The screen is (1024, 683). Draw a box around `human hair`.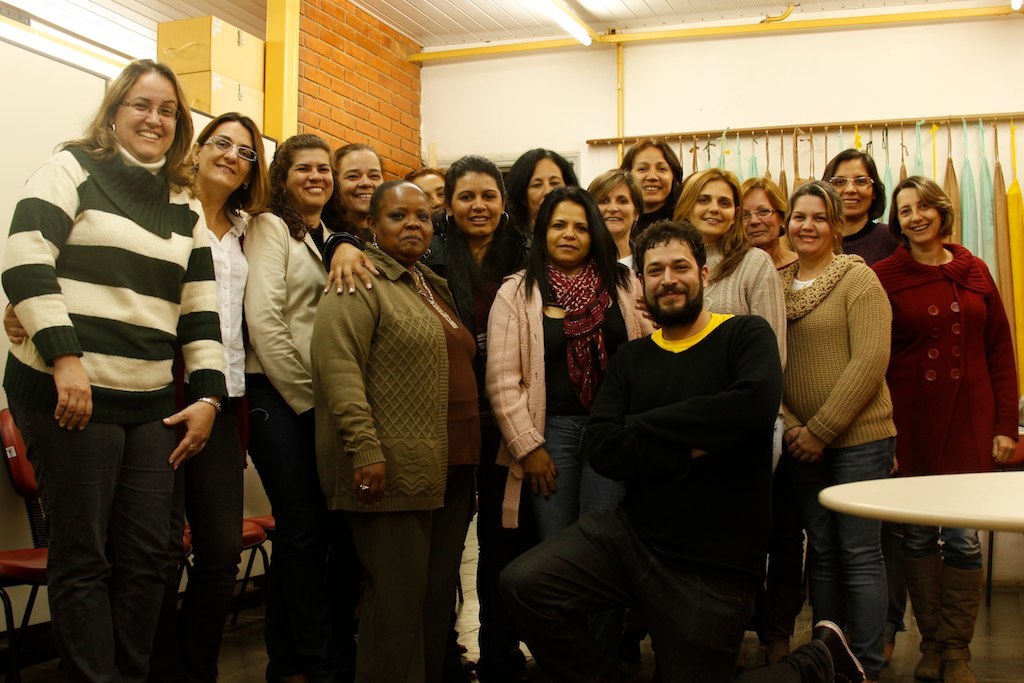
BBox(403, 164, 443, 188).
